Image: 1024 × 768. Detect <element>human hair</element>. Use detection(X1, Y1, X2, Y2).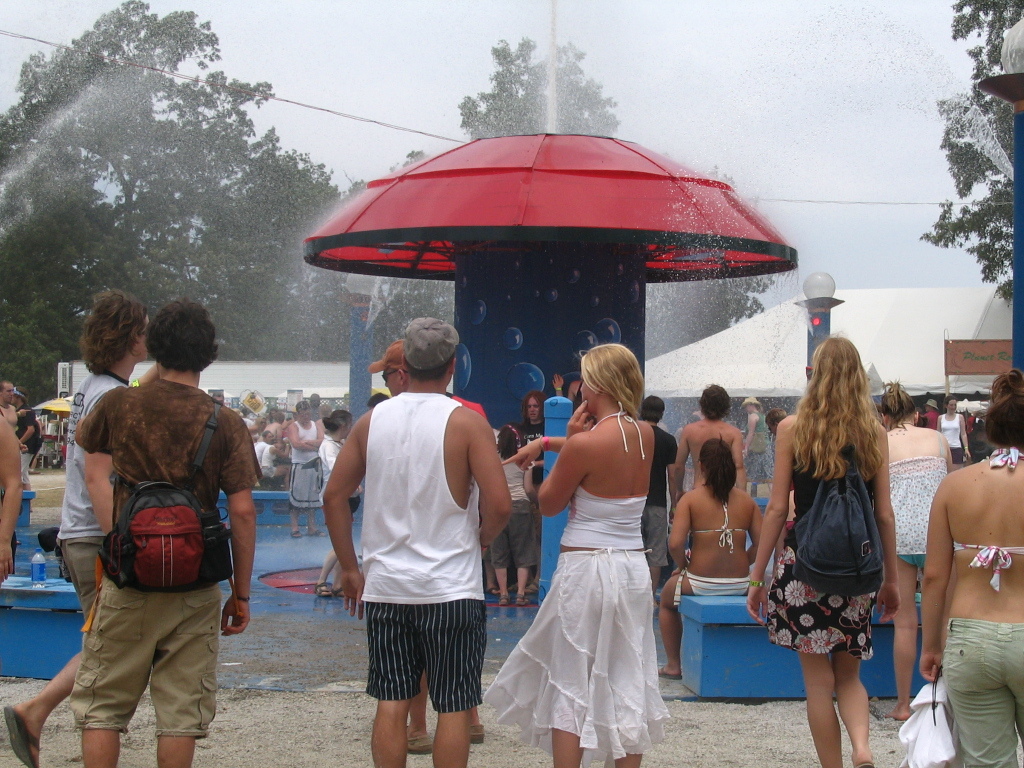
detection(16, 385, 28, 406).
